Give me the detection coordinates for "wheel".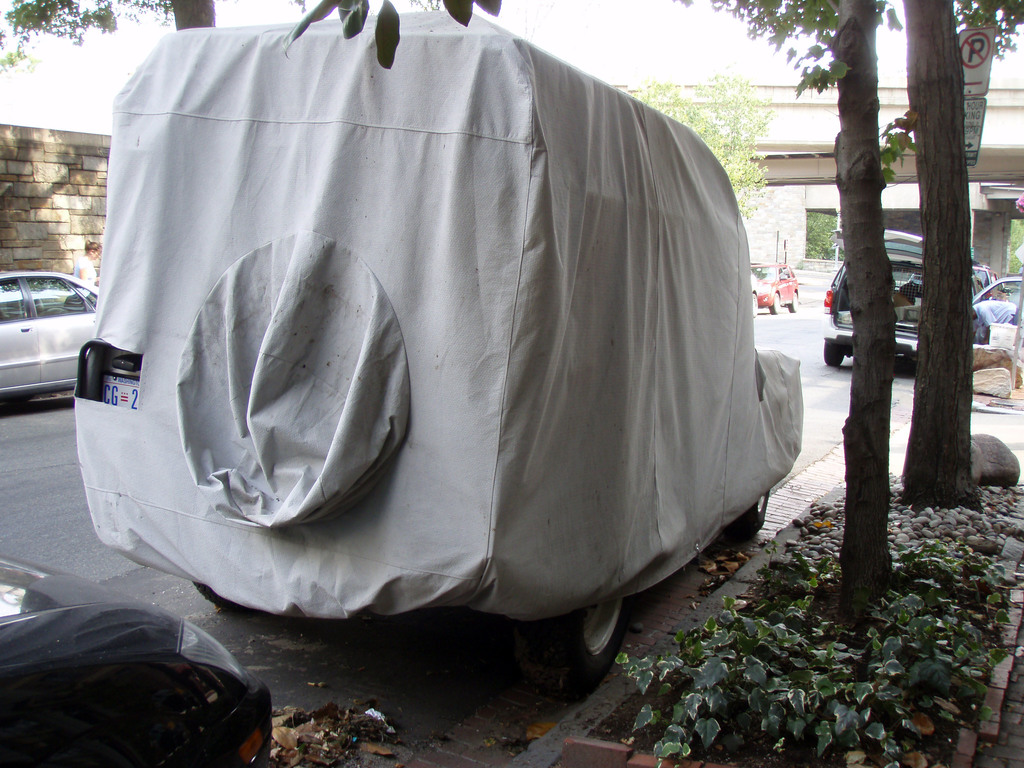
box(769, 295, 781, 315).
